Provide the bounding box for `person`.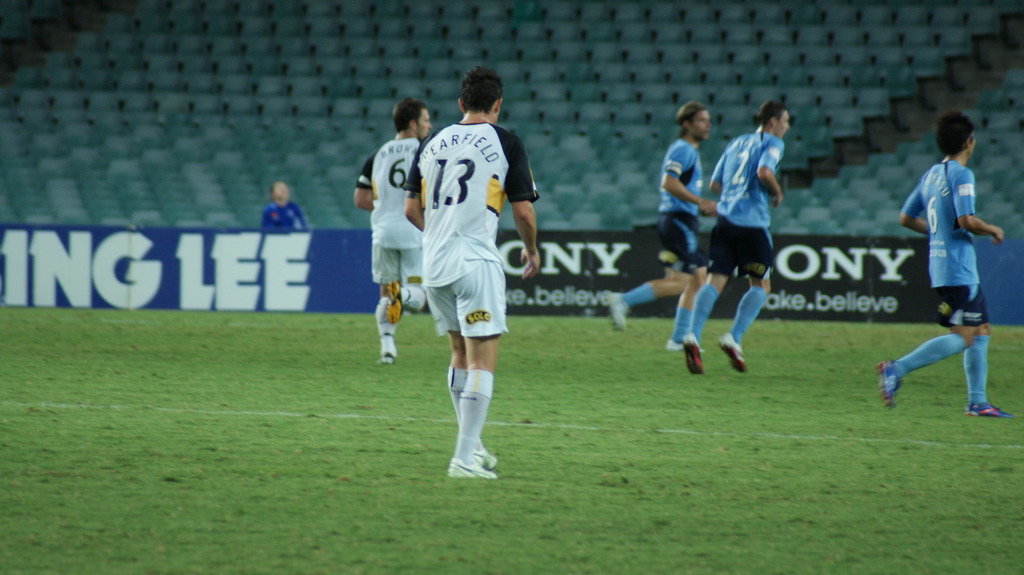
876:112:1020:413.
